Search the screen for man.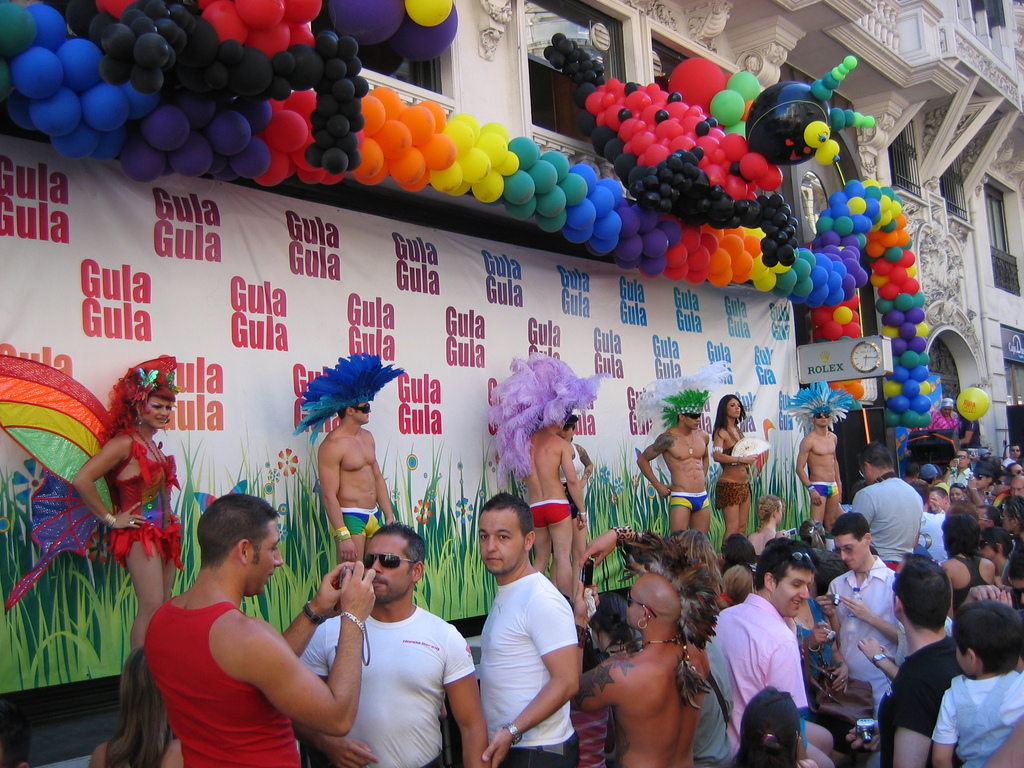
Found at <bbox>473, 493, 596, 765</bbox>.
